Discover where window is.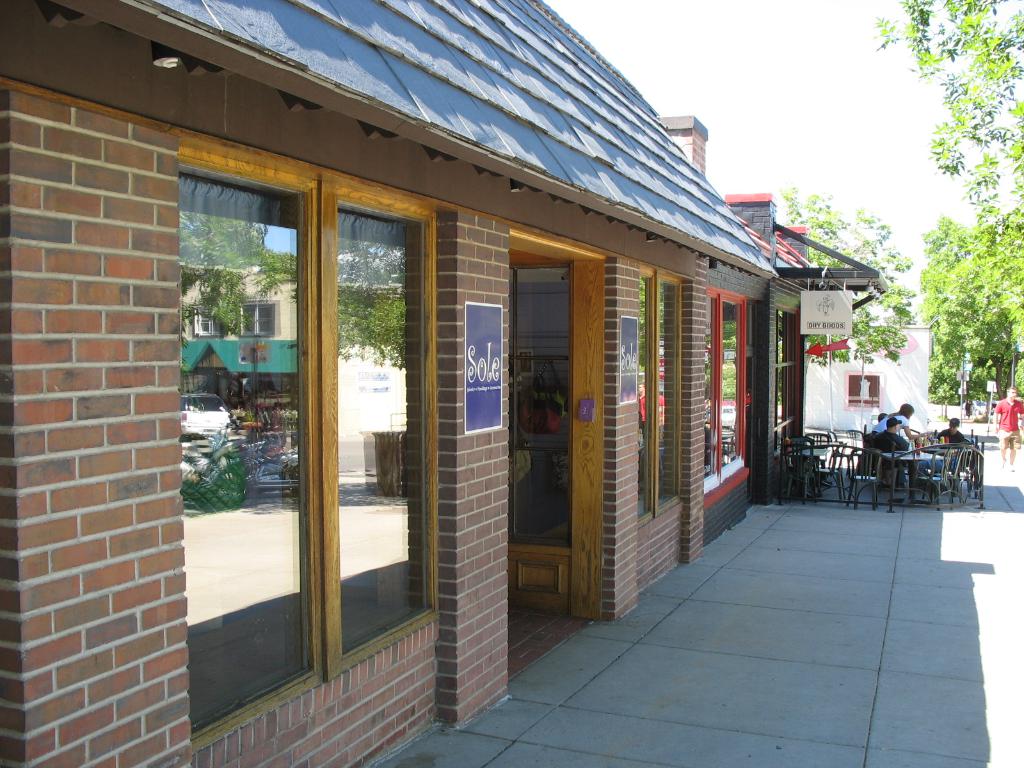
Discovered at (637,266,689,527).
